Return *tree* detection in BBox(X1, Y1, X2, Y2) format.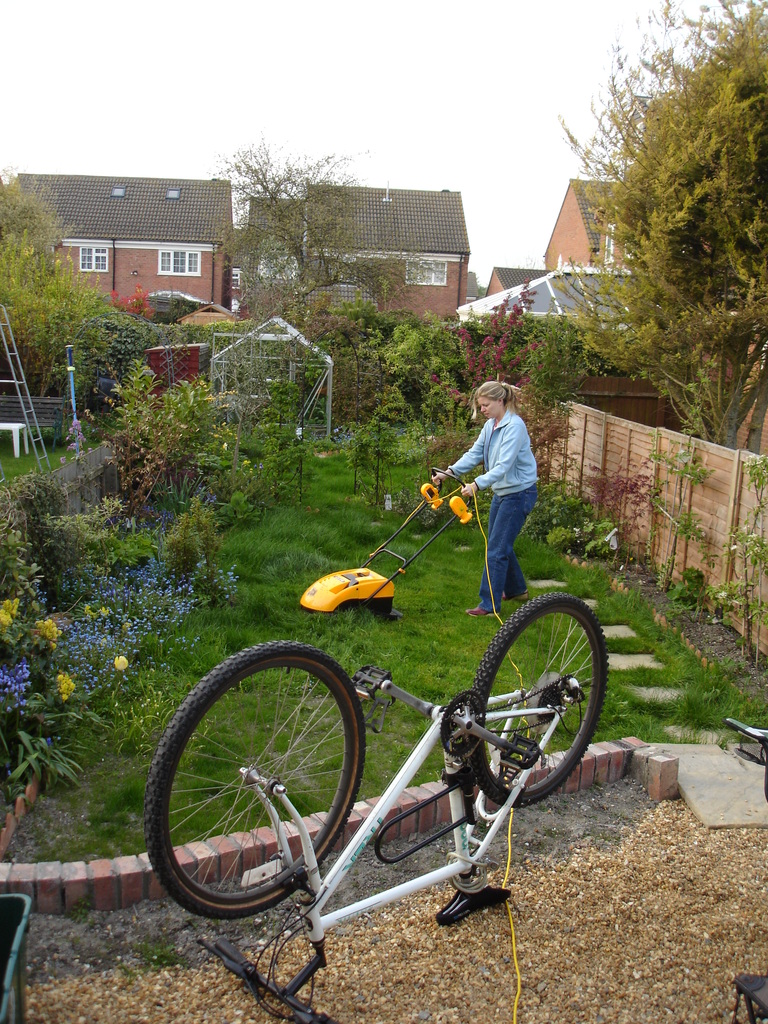
BBox(577, 0, 767, 452).
